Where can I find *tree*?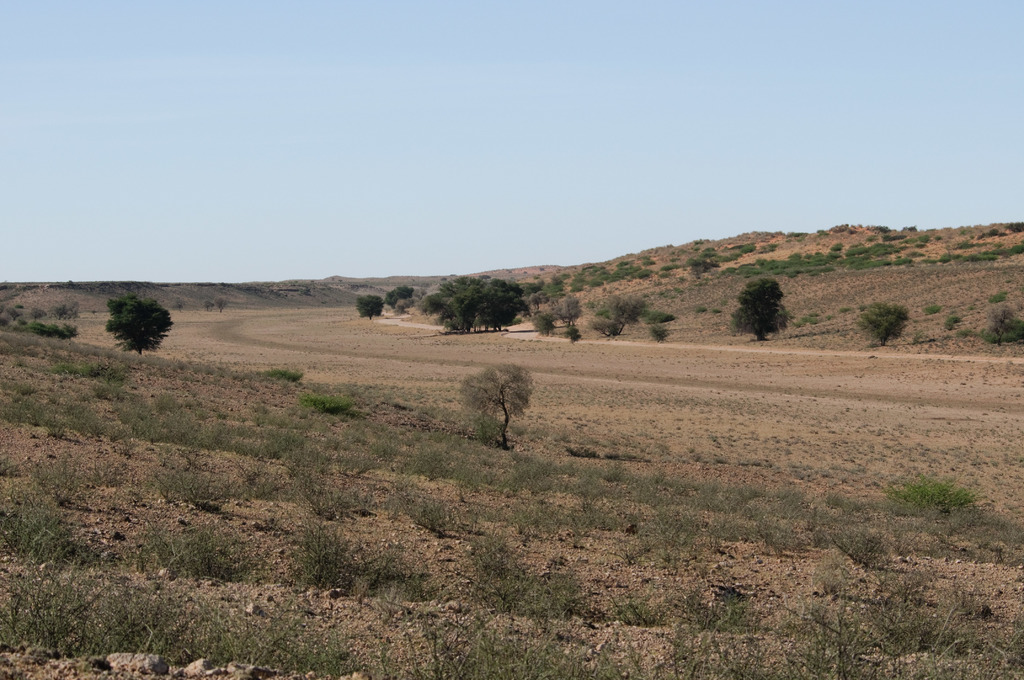
You can find it at 458 364 536 453.
